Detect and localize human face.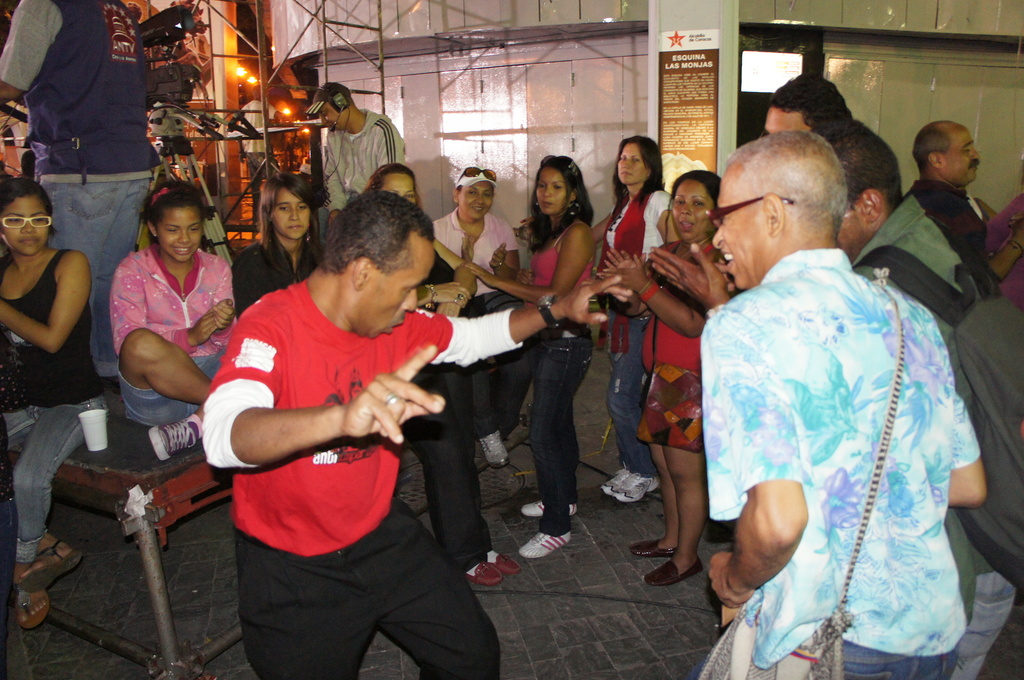
Localized at {"x1": 666, "y1": 177, "x2": 707, "y2": 247}.
